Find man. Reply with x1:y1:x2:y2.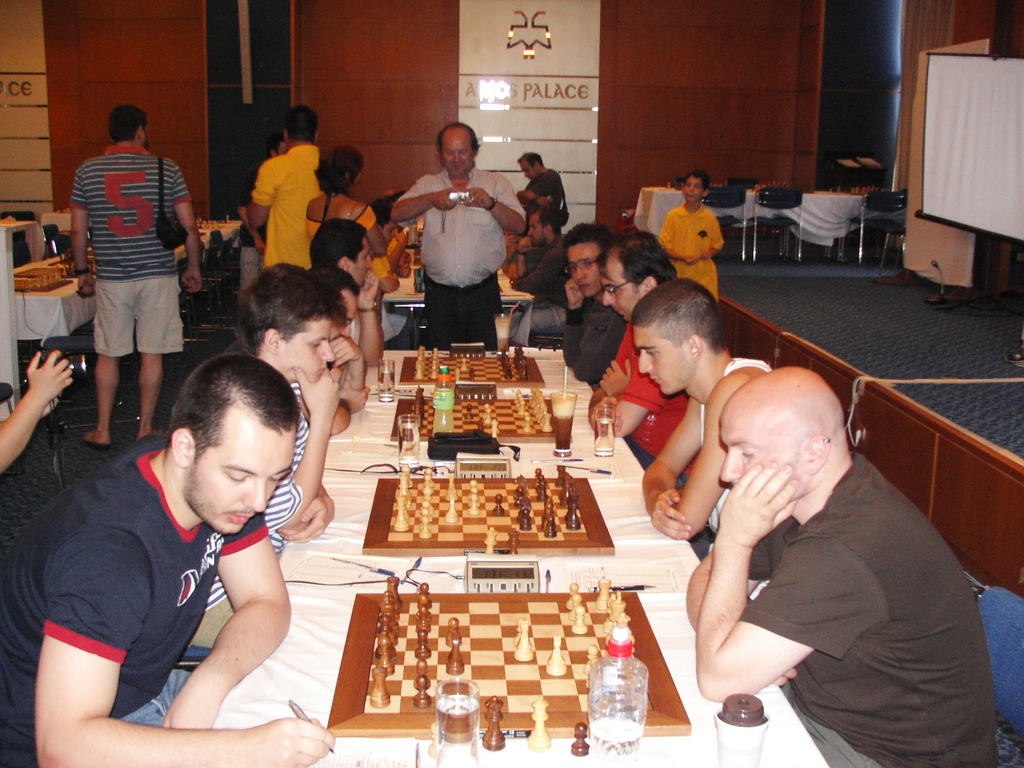
639:281:813:576.
